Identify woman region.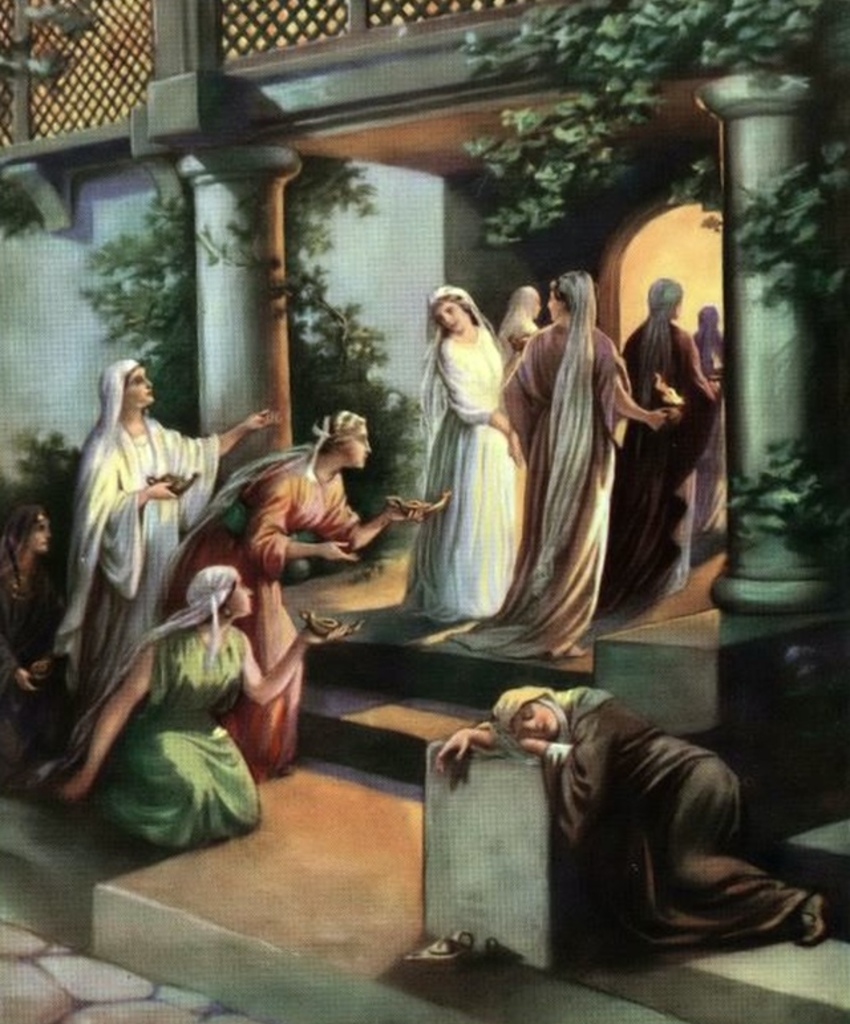
Region: detection(397, 275, 523, 622).
